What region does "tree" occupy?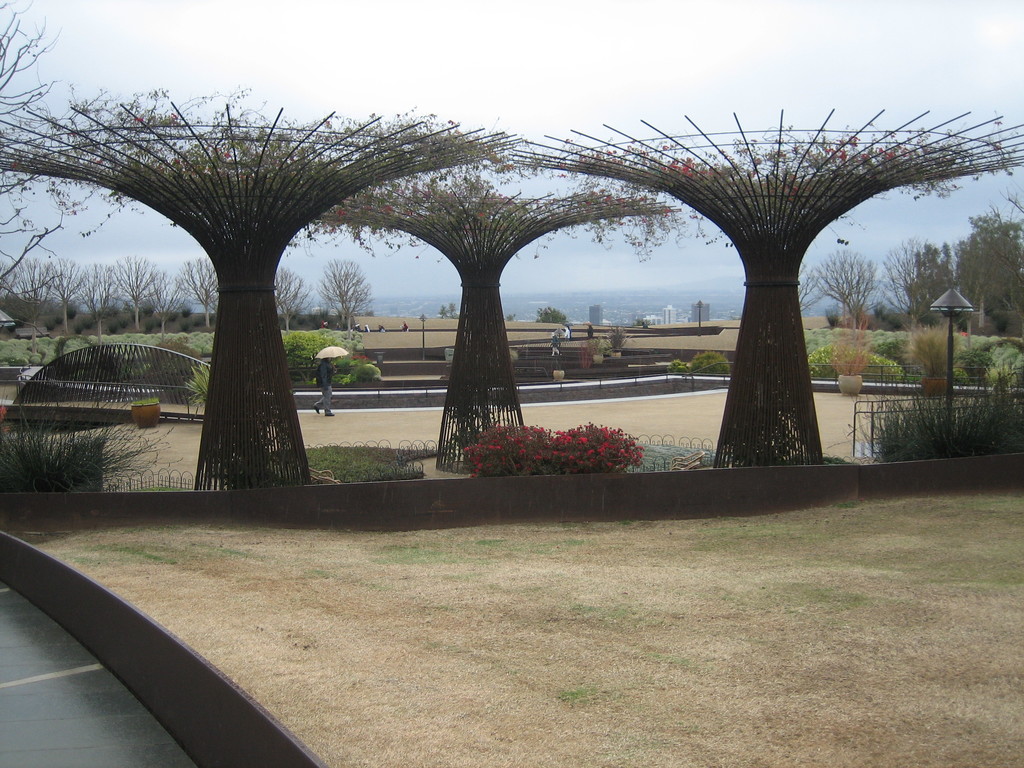
box=[954, 188, 1023, 333].
